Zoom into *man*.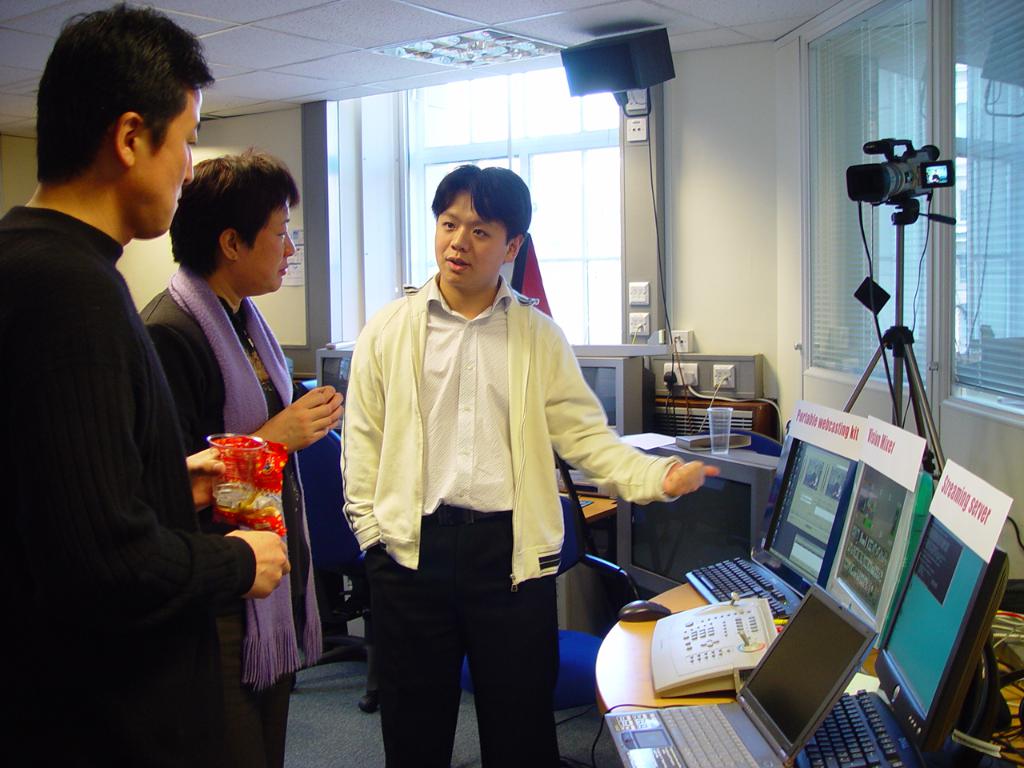
Zoom target: Rect(348, 166, 722, 763).
